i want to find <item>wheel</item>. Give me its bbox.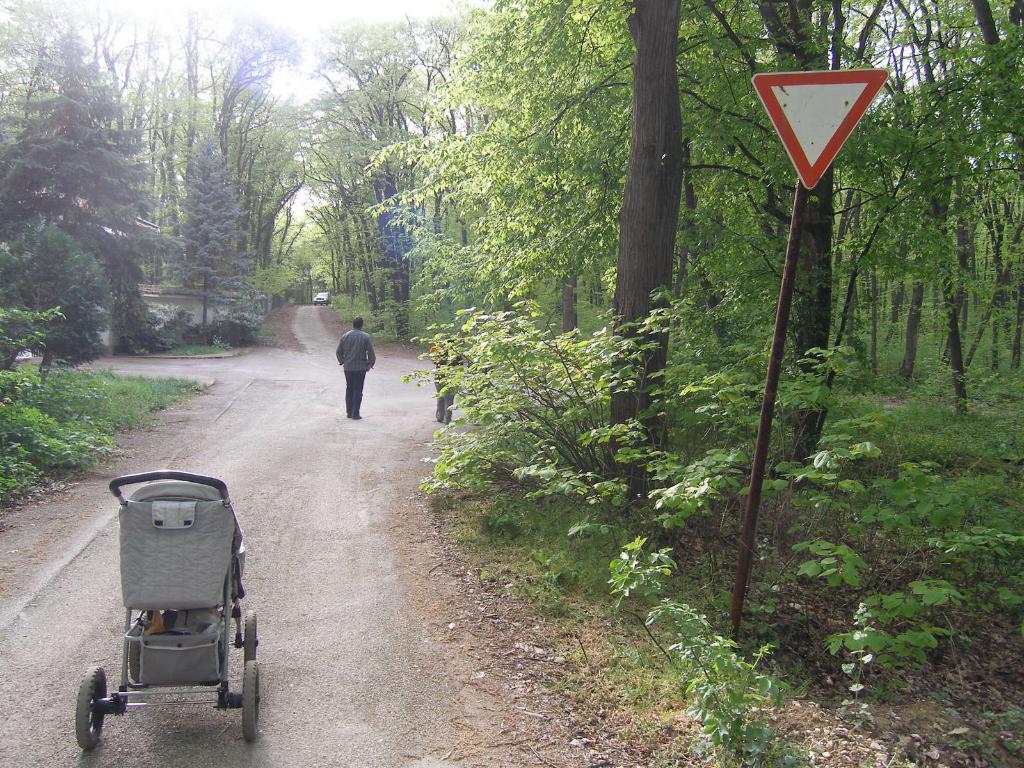
(left=241, top=664, right=259, bottom=742).
